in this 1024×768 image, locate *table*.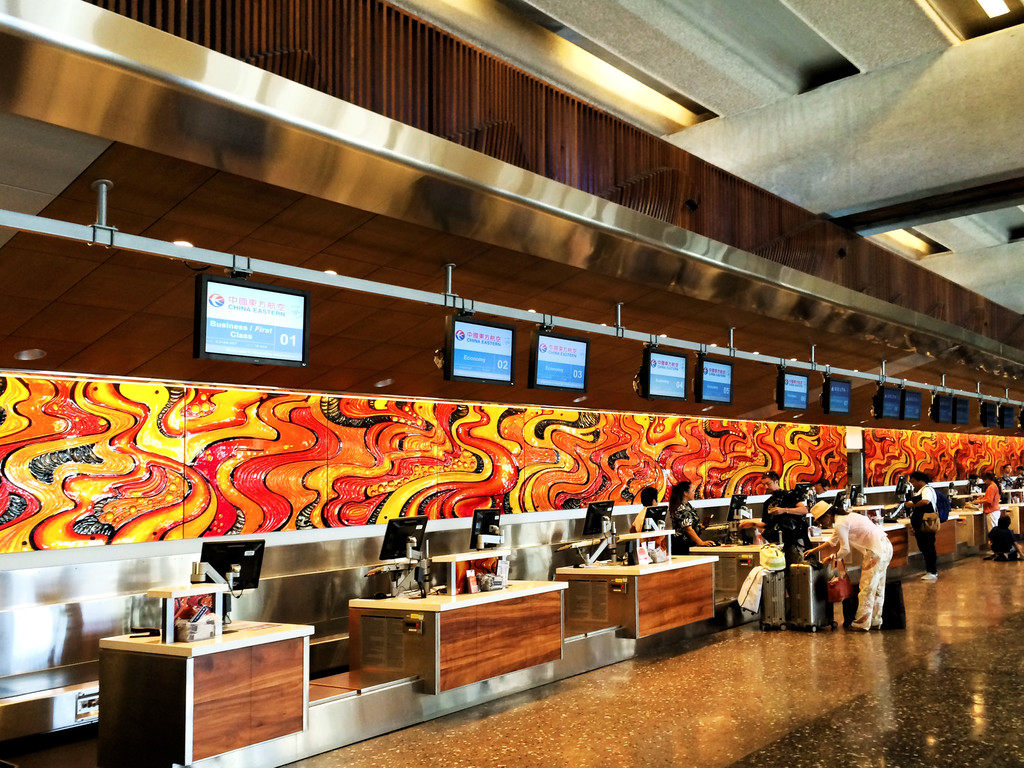
Bounding box: region(556, 549, 727, 643).
